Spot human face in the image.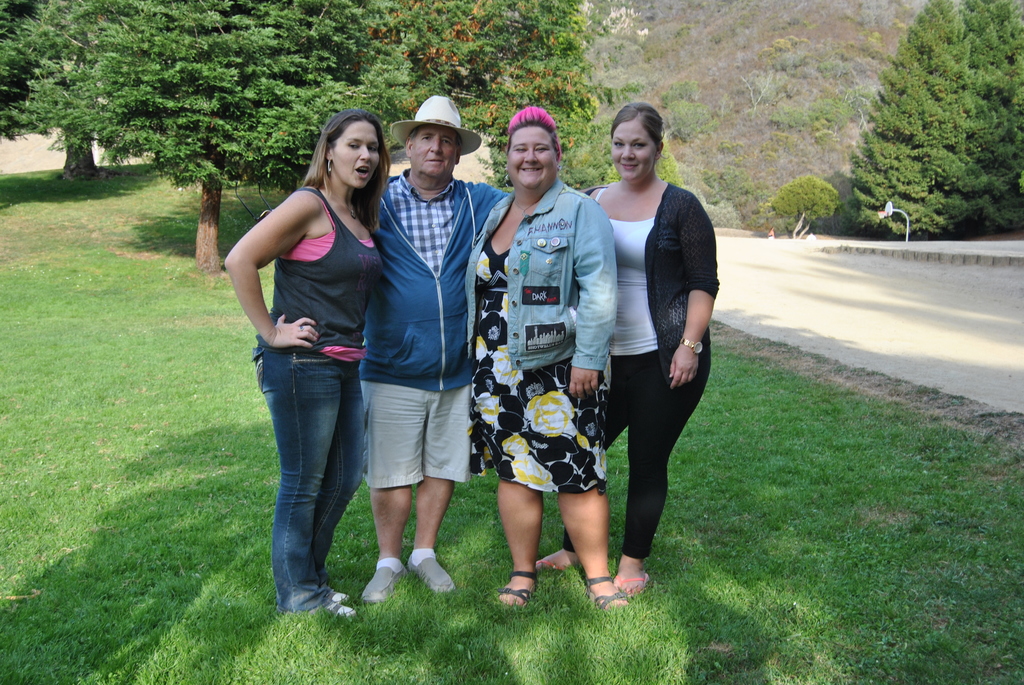
human face found at l=611, t=117, r=659, b=182.
